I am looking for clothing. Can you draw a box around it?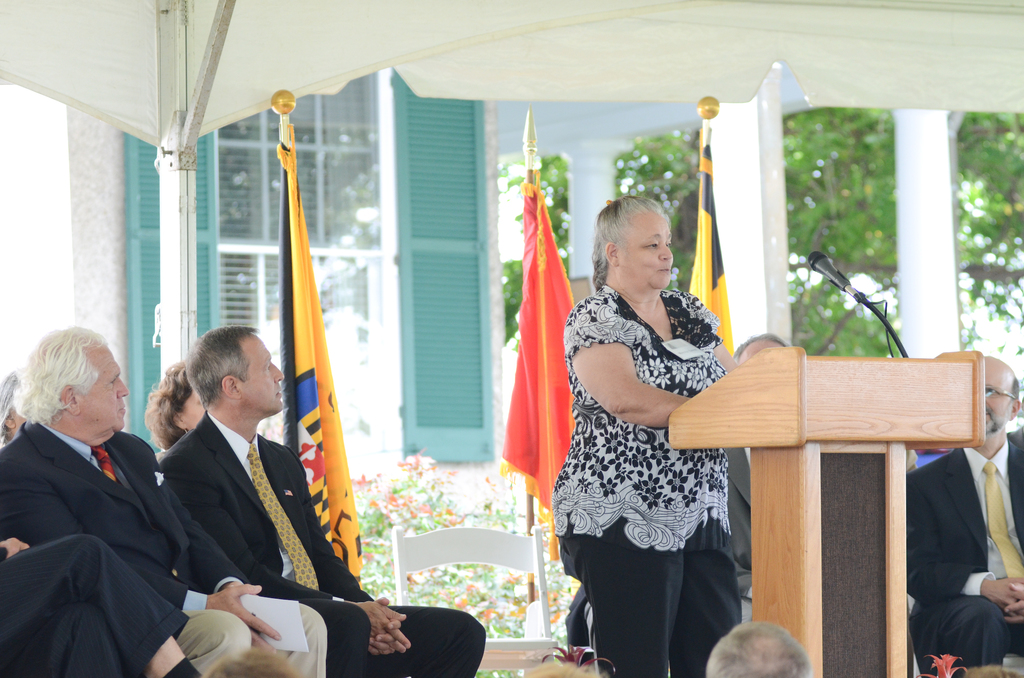
Sure, the bounding box is 901 432 1023 677.
